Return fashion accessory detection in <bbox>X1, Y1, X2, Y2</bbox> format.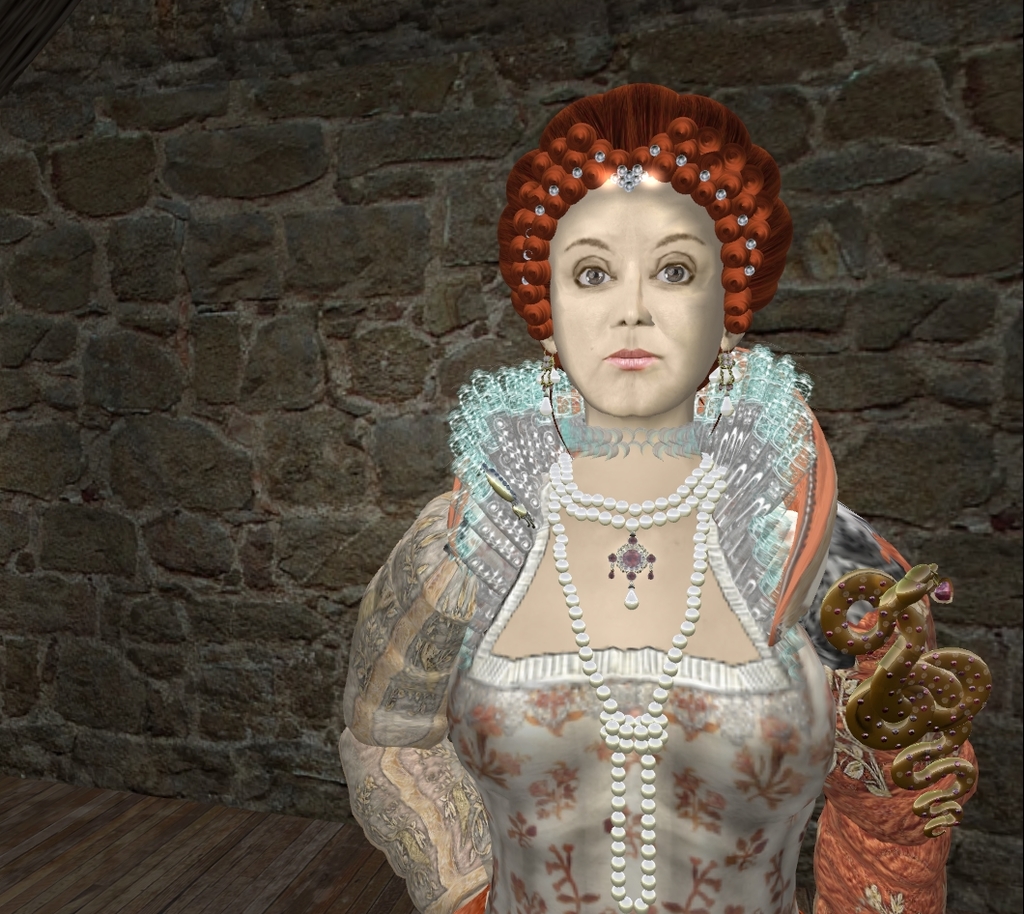
<bbox>743, 263, 757, 282</bbox>.
